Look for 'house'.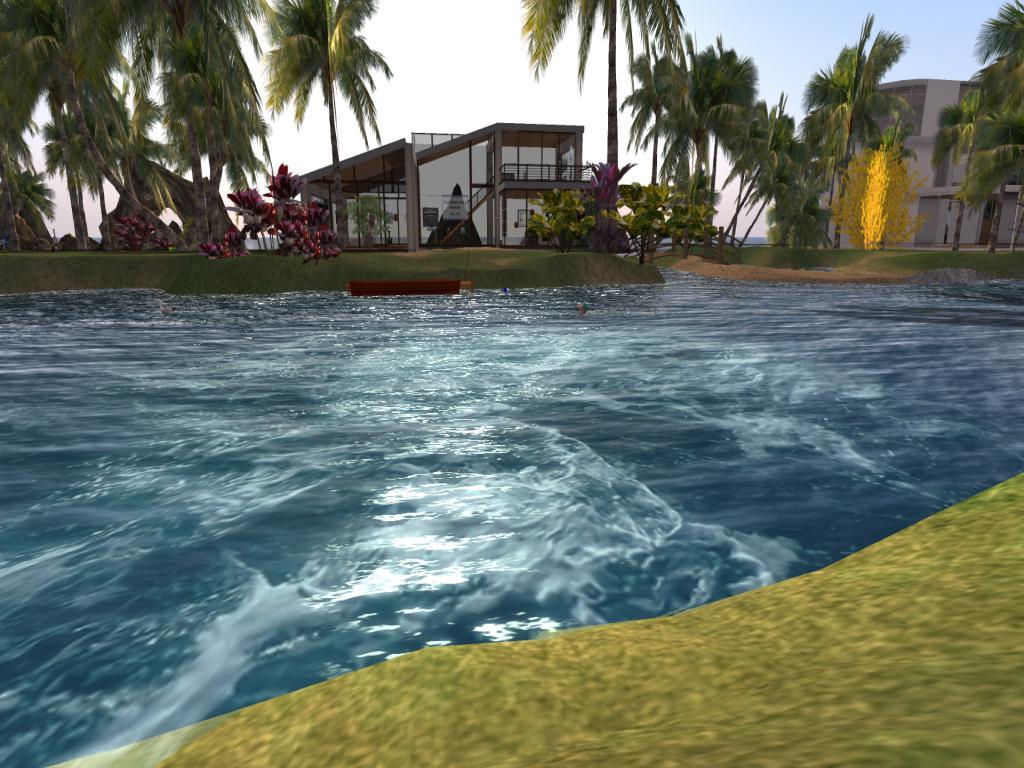
Found: detection(291, 120, 657, 257).
